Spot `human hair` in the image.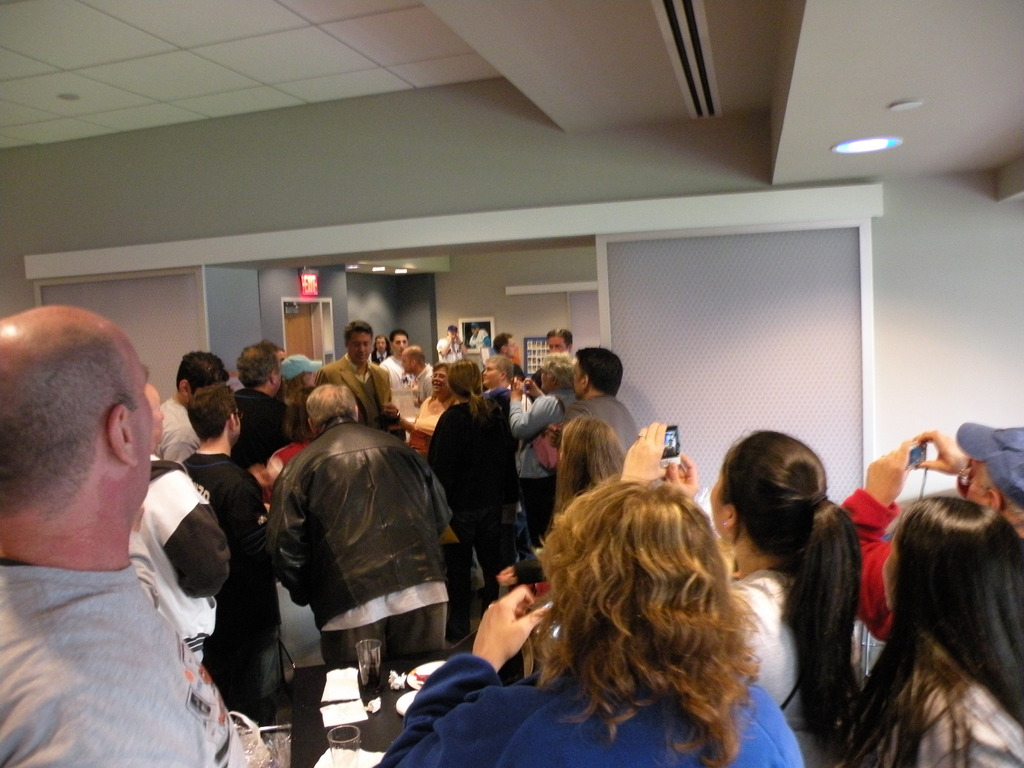
`human hair` found at Rect(535, 472, 765, 767).
